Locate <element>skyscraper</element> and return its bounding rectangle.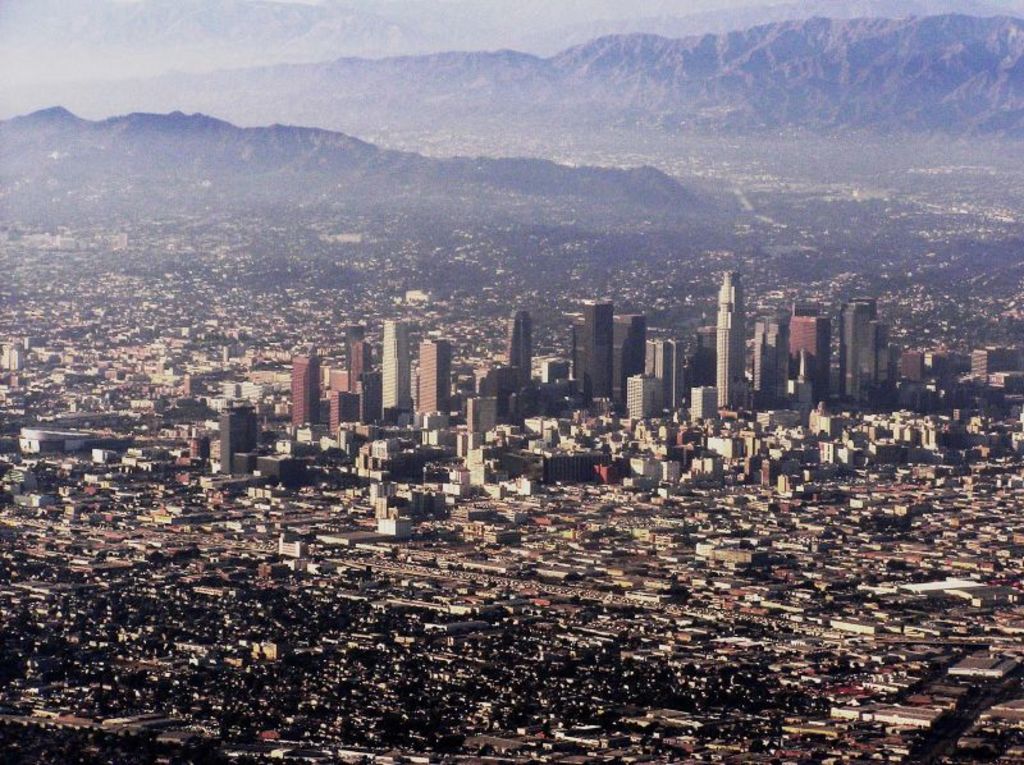
rect(863, 319, 893, 399).
